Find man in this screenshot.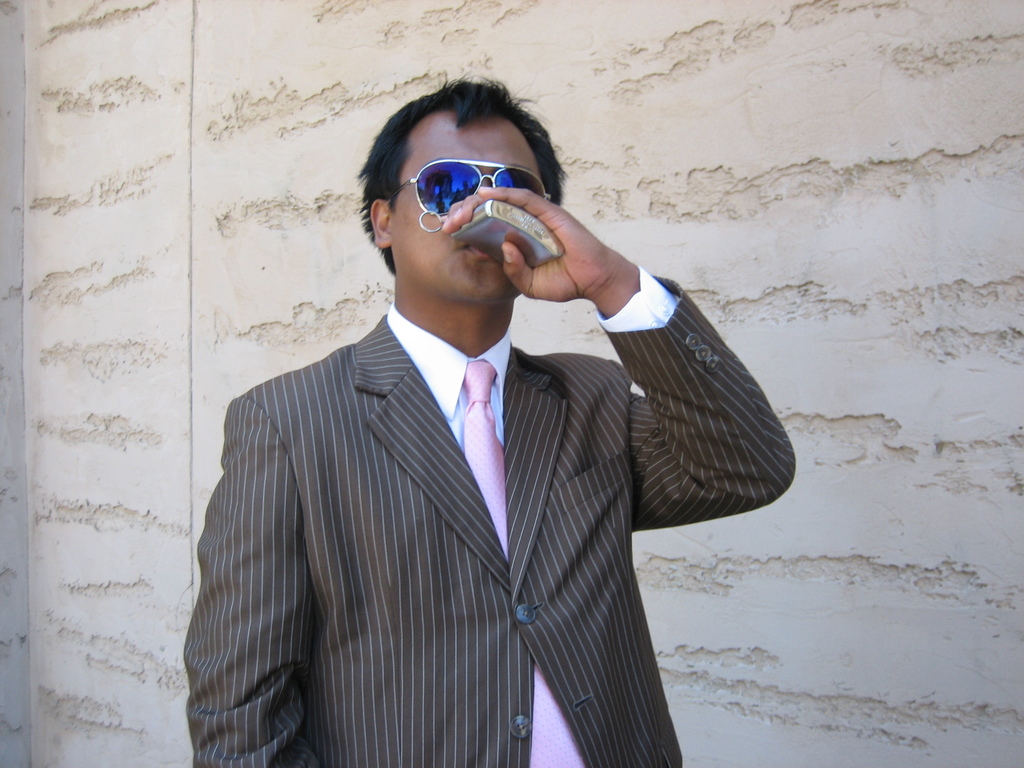
The bounding box for man is pyautogui.locateOnScreen(170, 83, 783, 755).
